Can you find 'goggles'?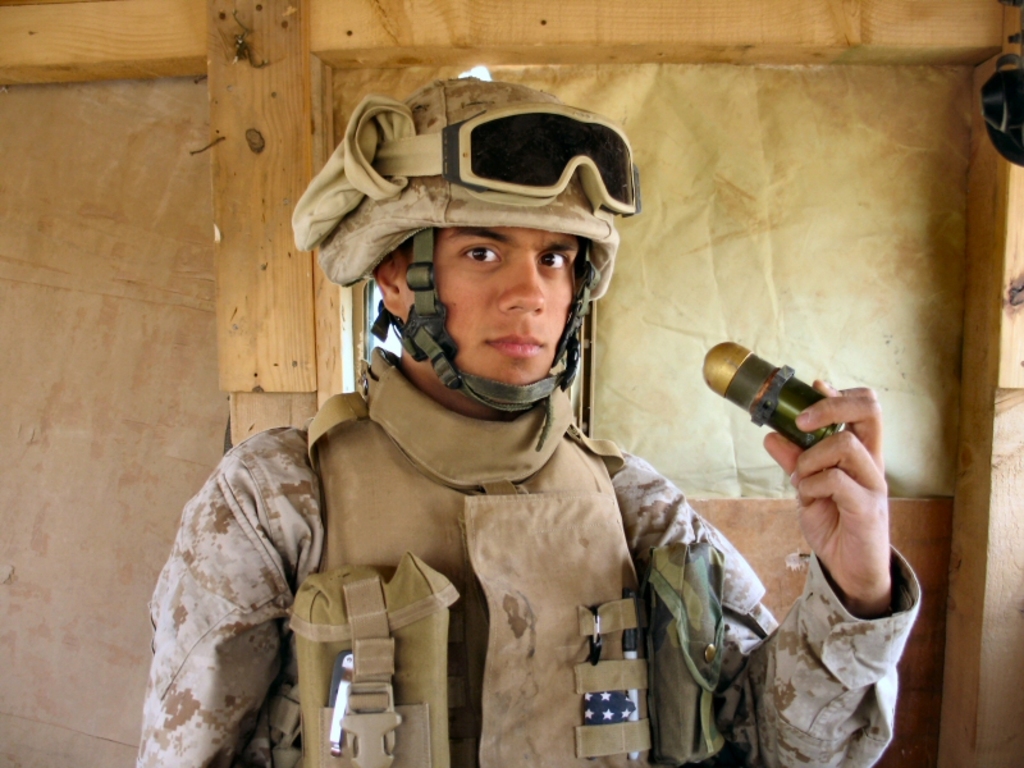
Yes, bounding box: pyautogui.locateOnScreen(364, 133, 644, 253).
